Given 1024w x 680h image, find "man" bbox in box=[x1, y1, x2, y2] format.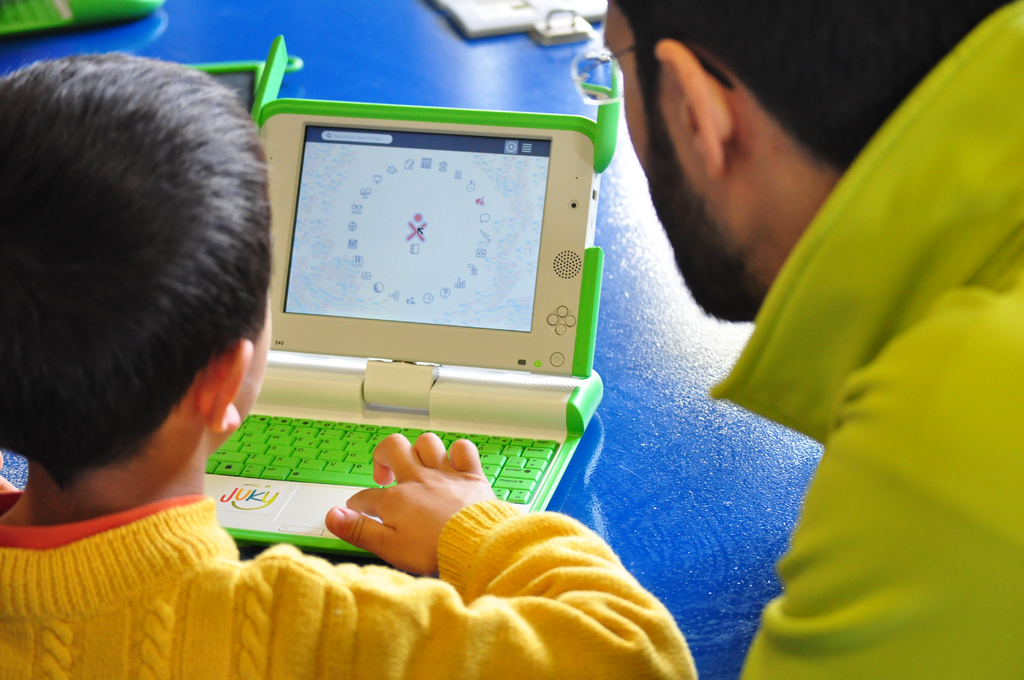
box=[603, 0, 1023, 679].
